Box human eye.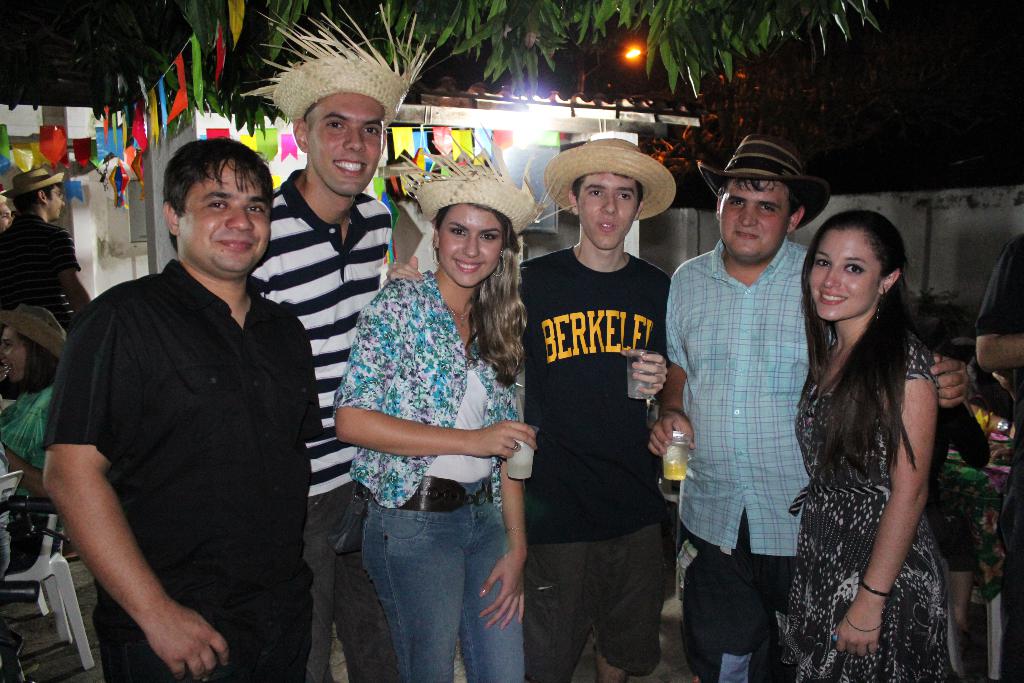
bbox=[362, 126, 380, 138].
